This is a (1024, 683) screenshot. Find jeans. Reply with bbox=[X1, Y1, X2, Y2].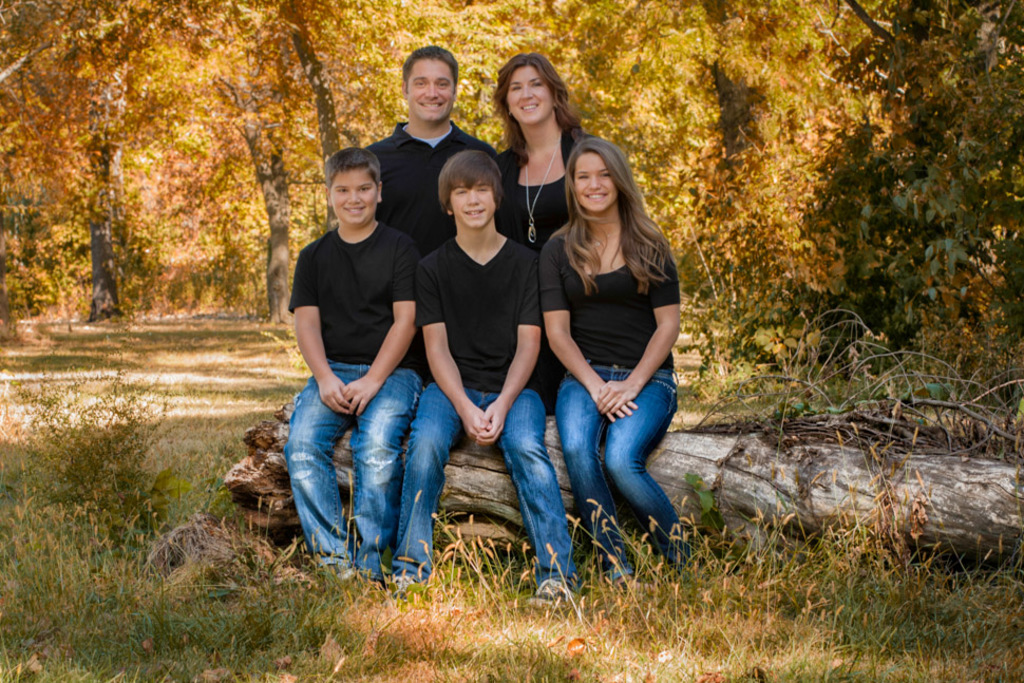
bbox=[393, 390, 575, 591].
